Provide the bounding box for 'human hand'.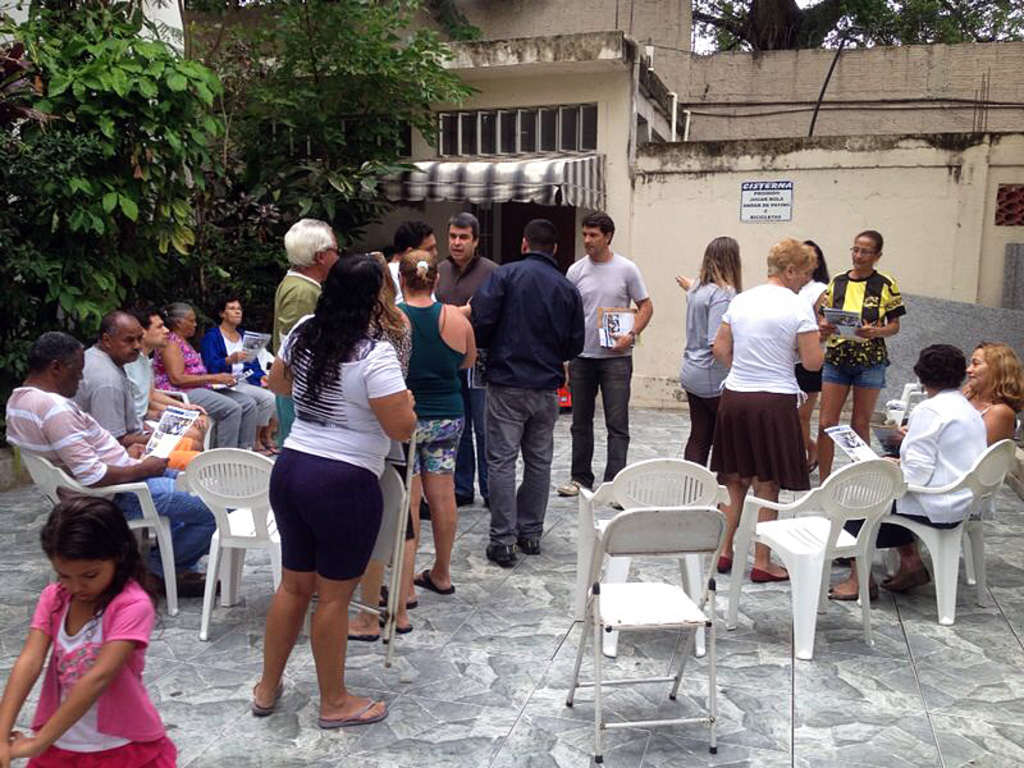
855 324 874 342.
